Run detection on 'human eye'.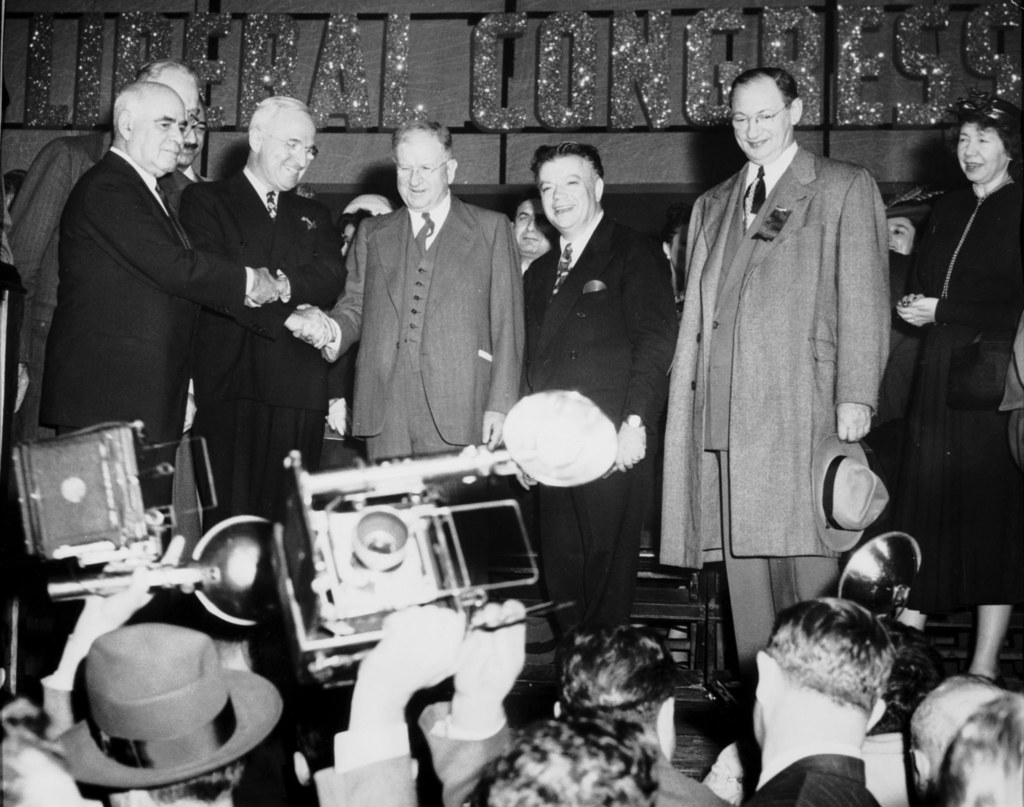
Result: pyautogui.locateOnScreen(536, 216, 547, 225).
